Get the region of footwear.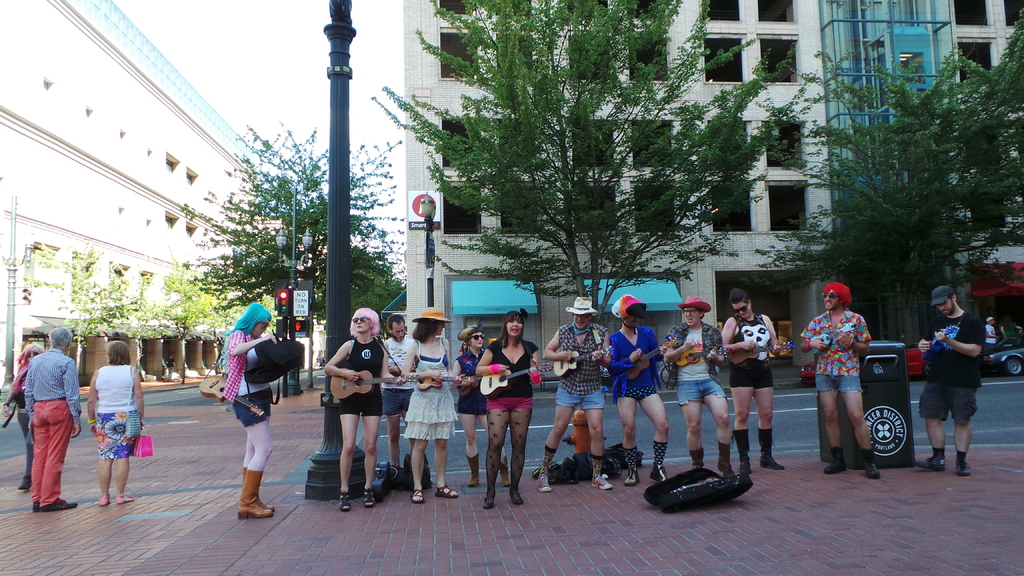
select_region(17, 477, 31, 490).
